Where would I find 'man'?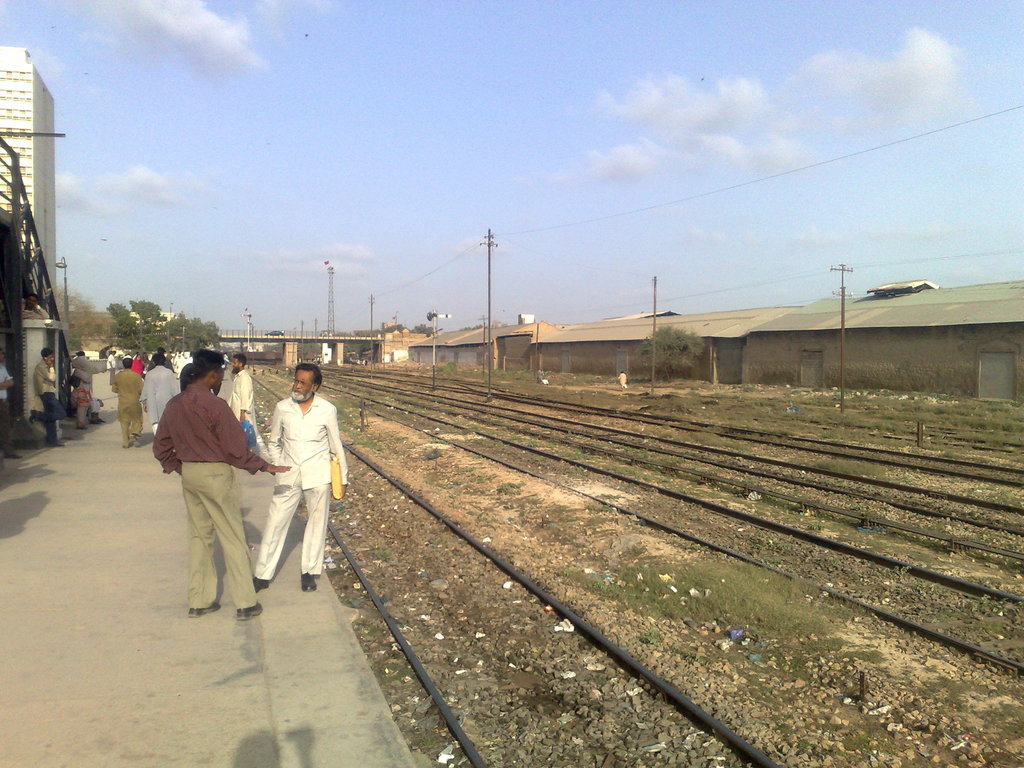
At region(250, 366, 341, 608).
